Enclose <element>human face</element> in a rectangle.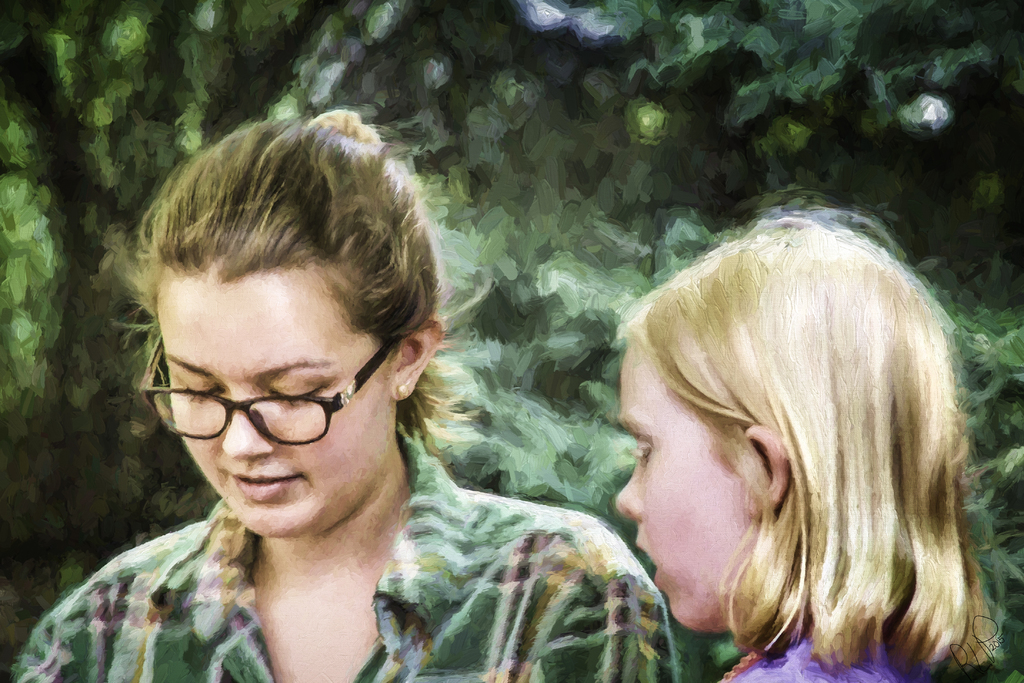
(x1=175, y1=258, x2=402, y2=534).
